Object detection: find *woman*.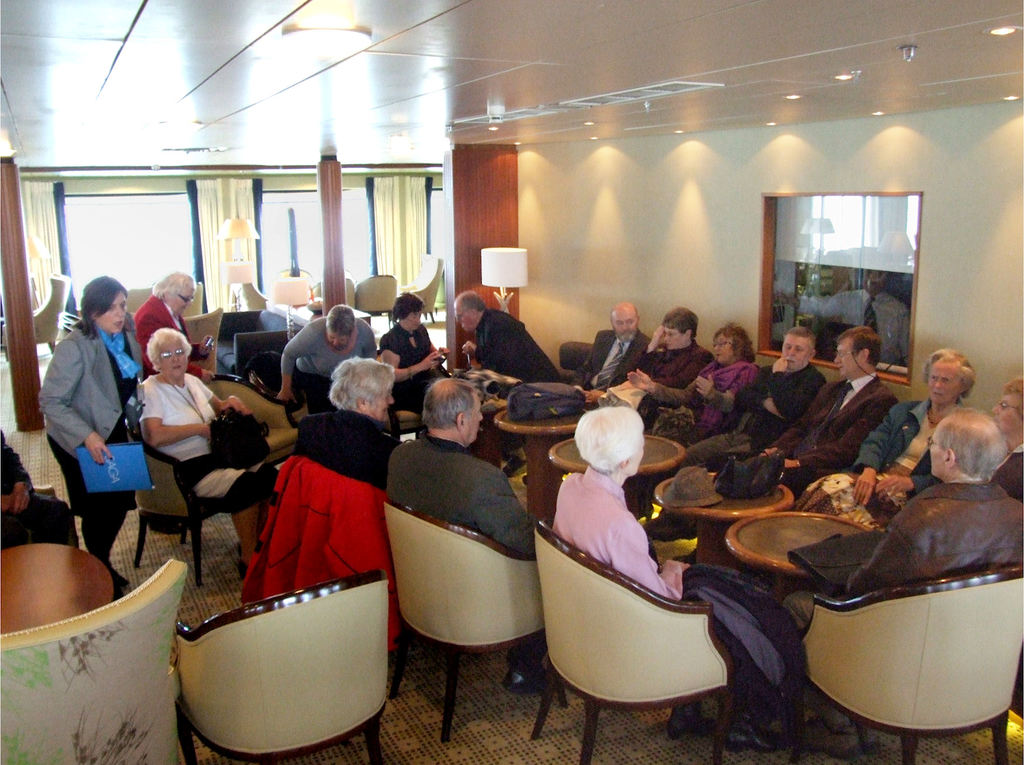
region(801, 337, 982, 528).
